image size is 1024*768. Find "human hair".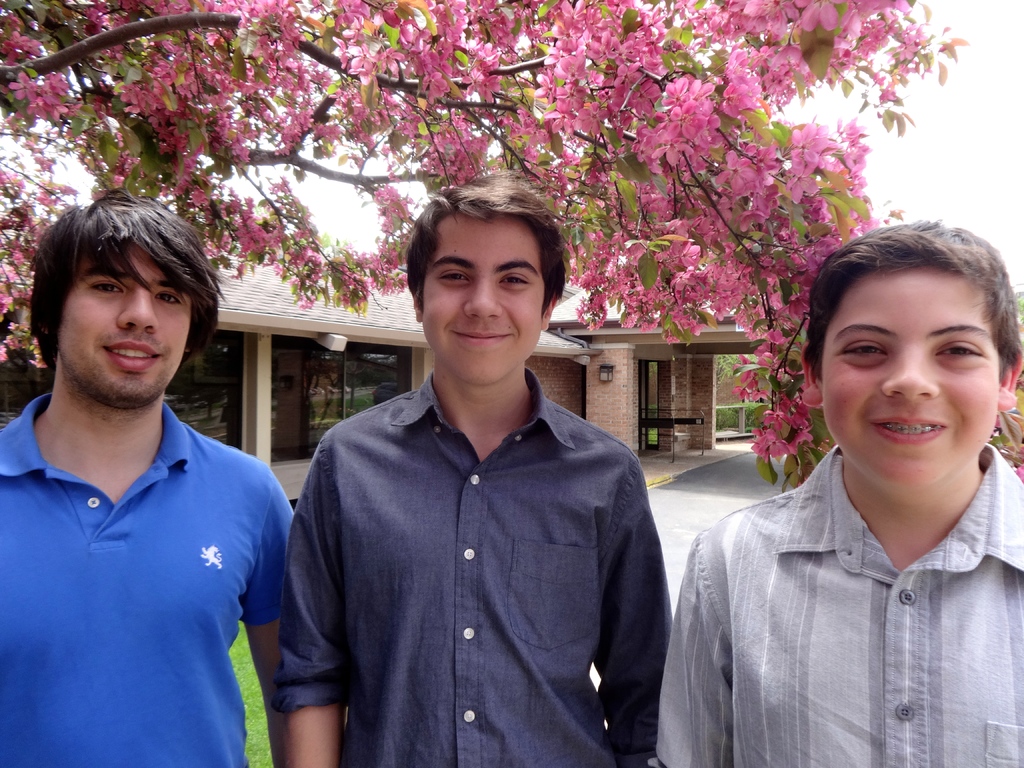
[803, 221, 1023, 377].
